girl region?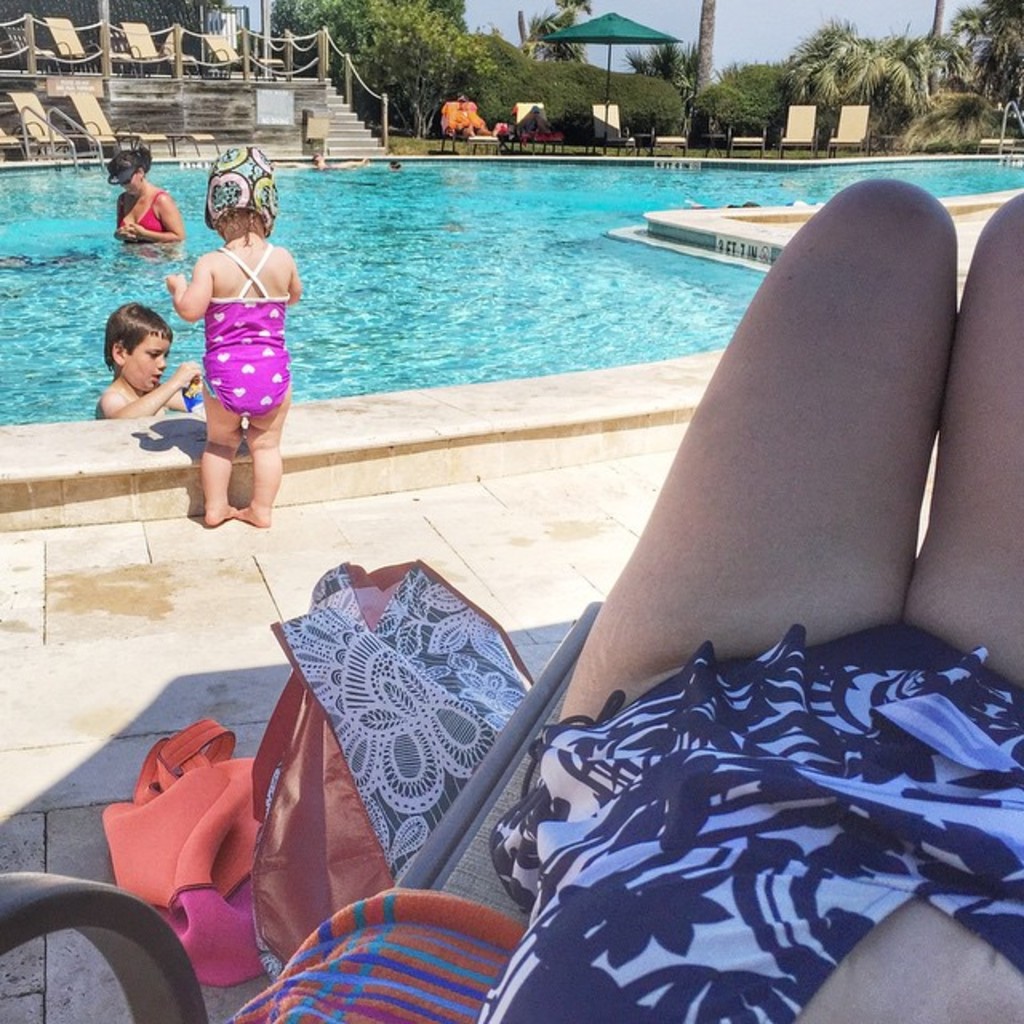
x1=114, y1=149, x2=187, y2=243
